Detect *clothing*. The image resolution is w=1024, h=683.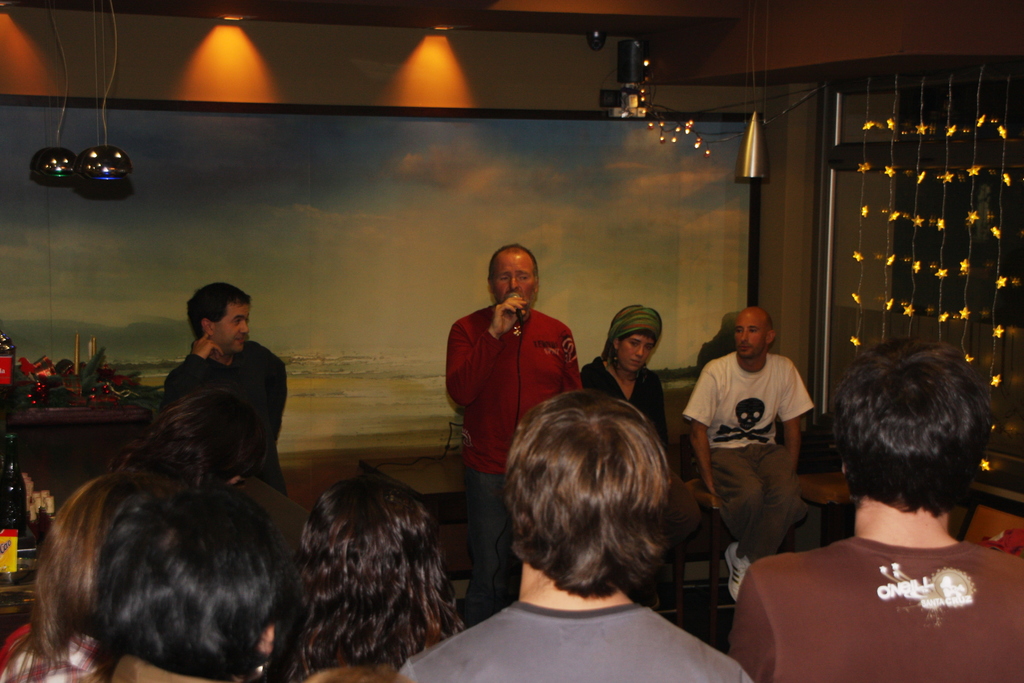
(left=739, top=511, right=1005, bottom=668).
